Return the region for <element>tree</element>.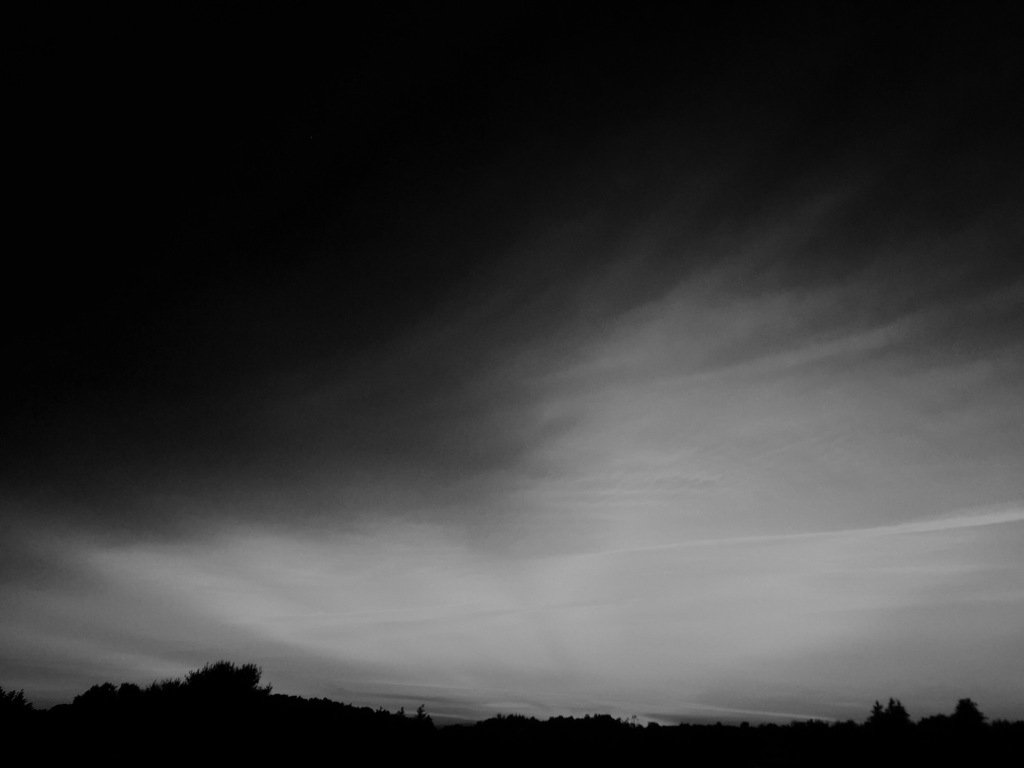
bbox=[182, 653, 260, 699].
